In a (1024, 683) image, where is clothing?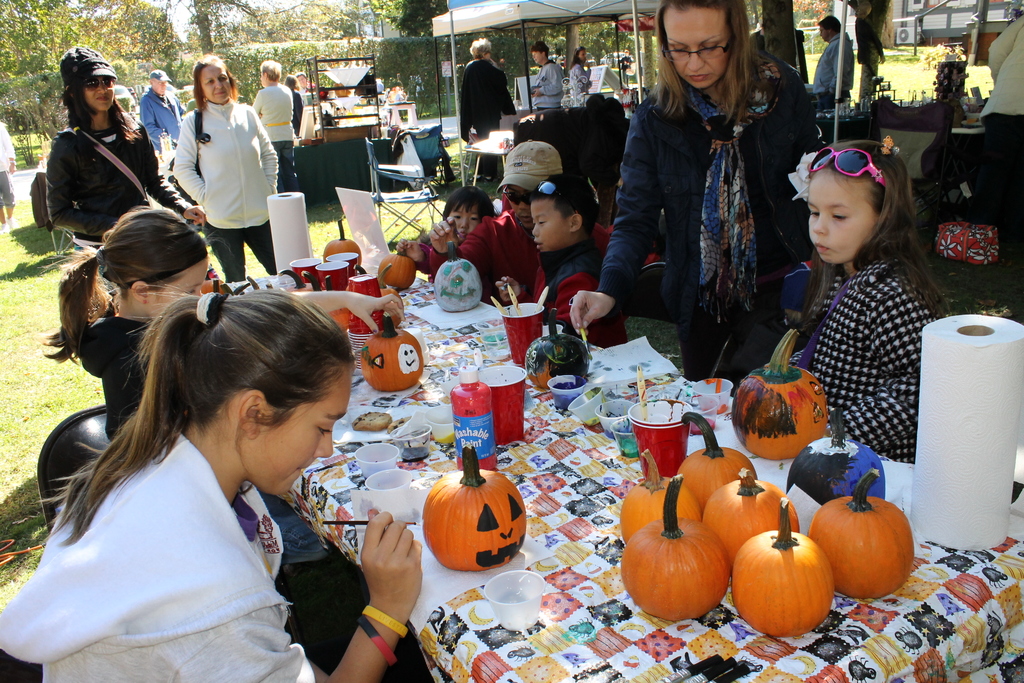
box=[463, 59, 521, 136].
